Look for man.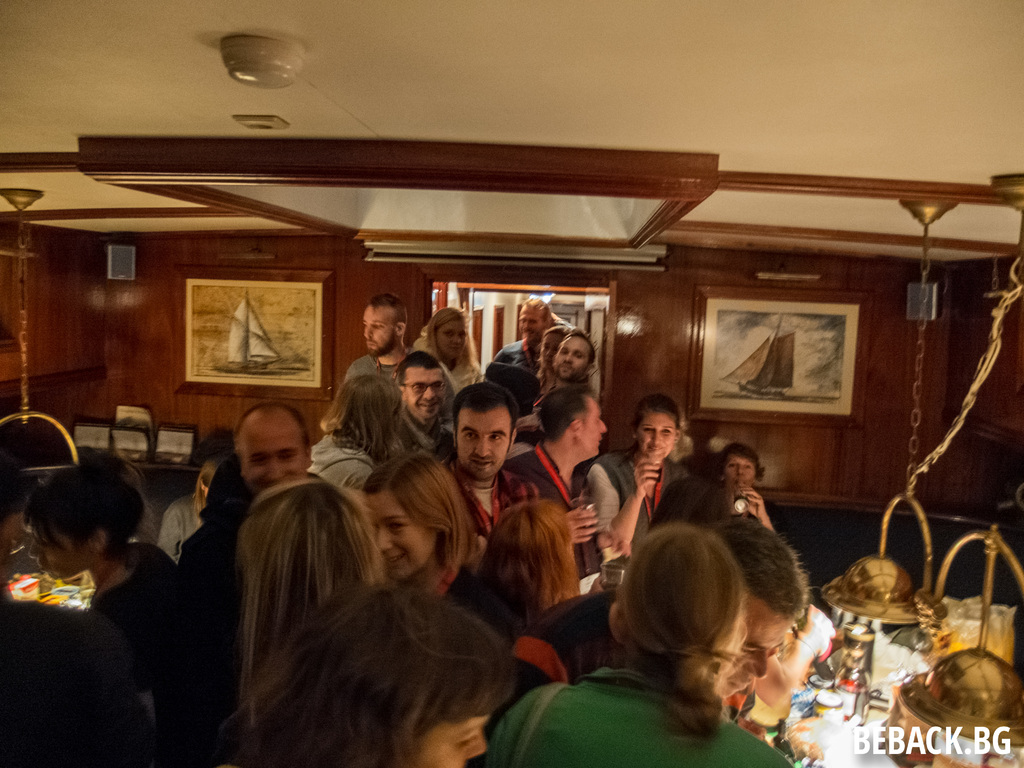
Found: (x1=172, y1=400, x2=360, y2=657).
